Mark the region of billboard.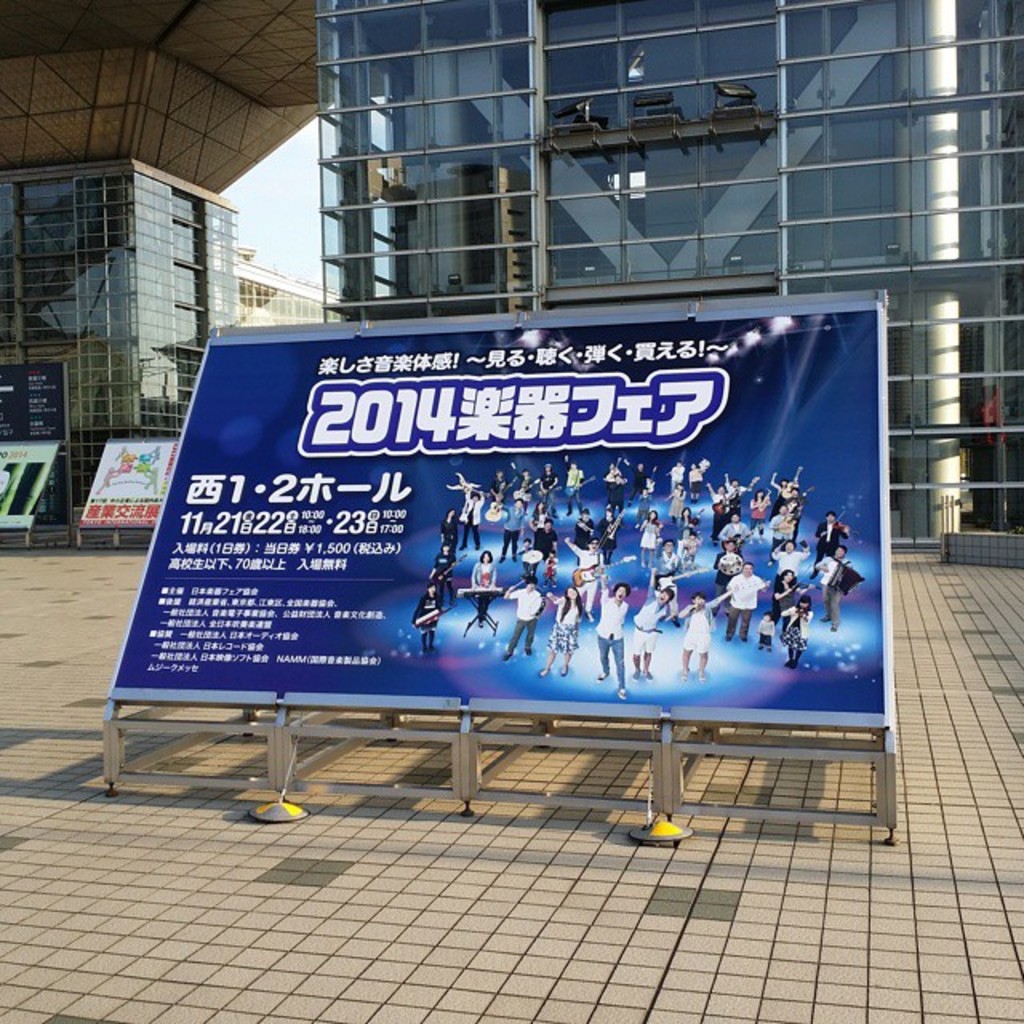
Region: (110, 328, 896, 731).
